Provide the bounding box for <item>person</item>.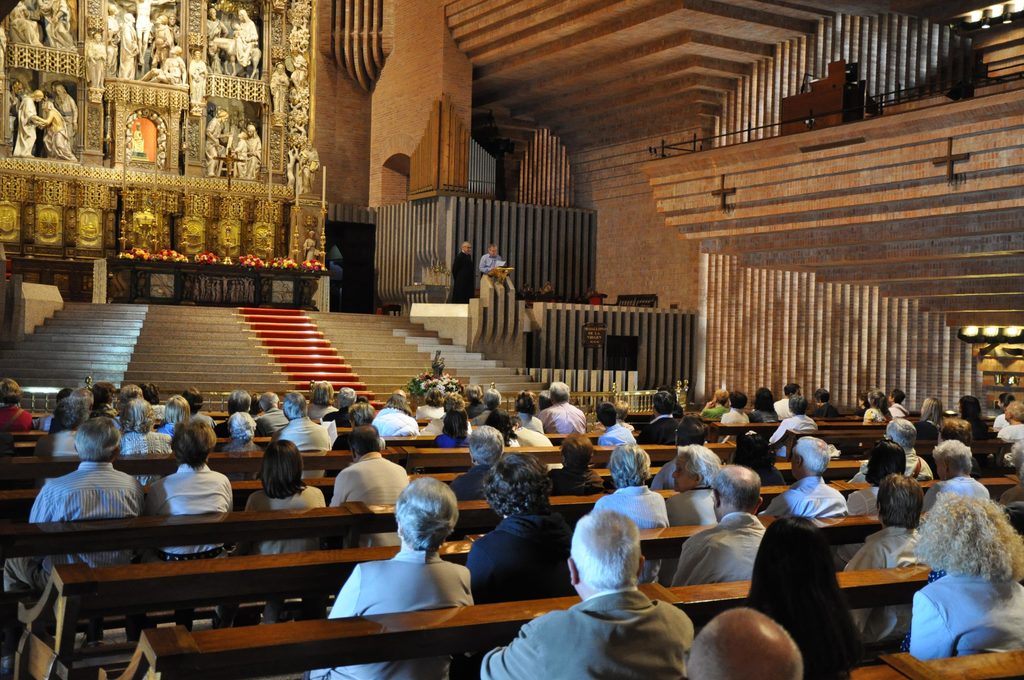
left=38, top=90, right=72, bottom=158.
